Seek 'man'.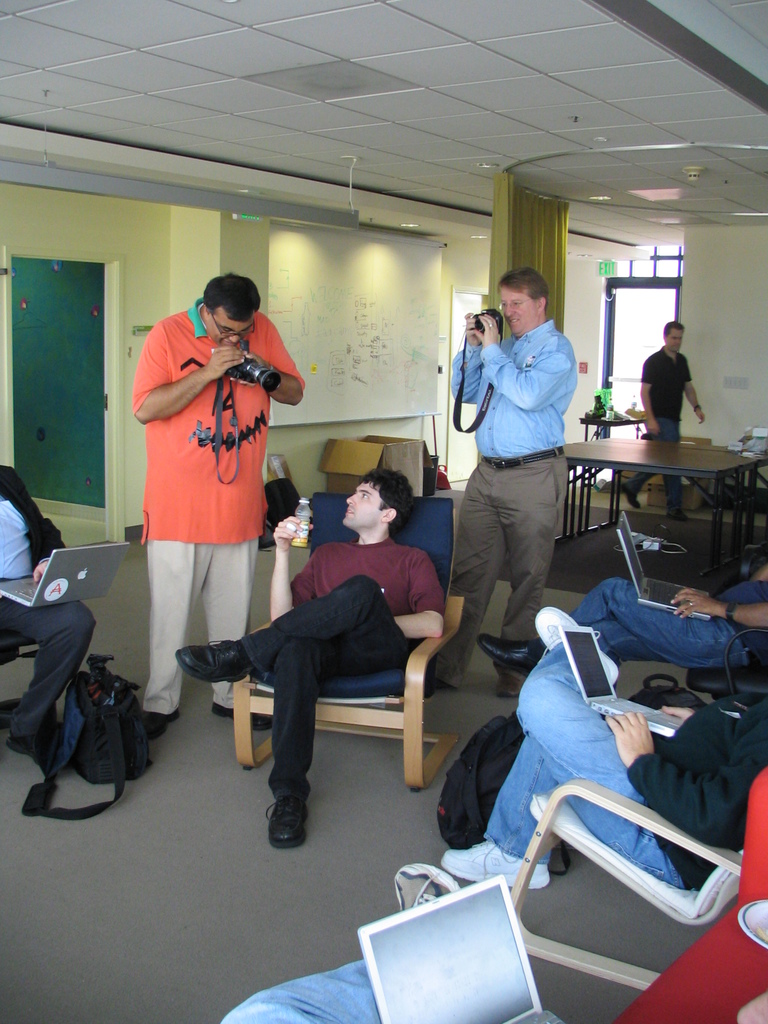
detection(619, 321, 708, 527).
